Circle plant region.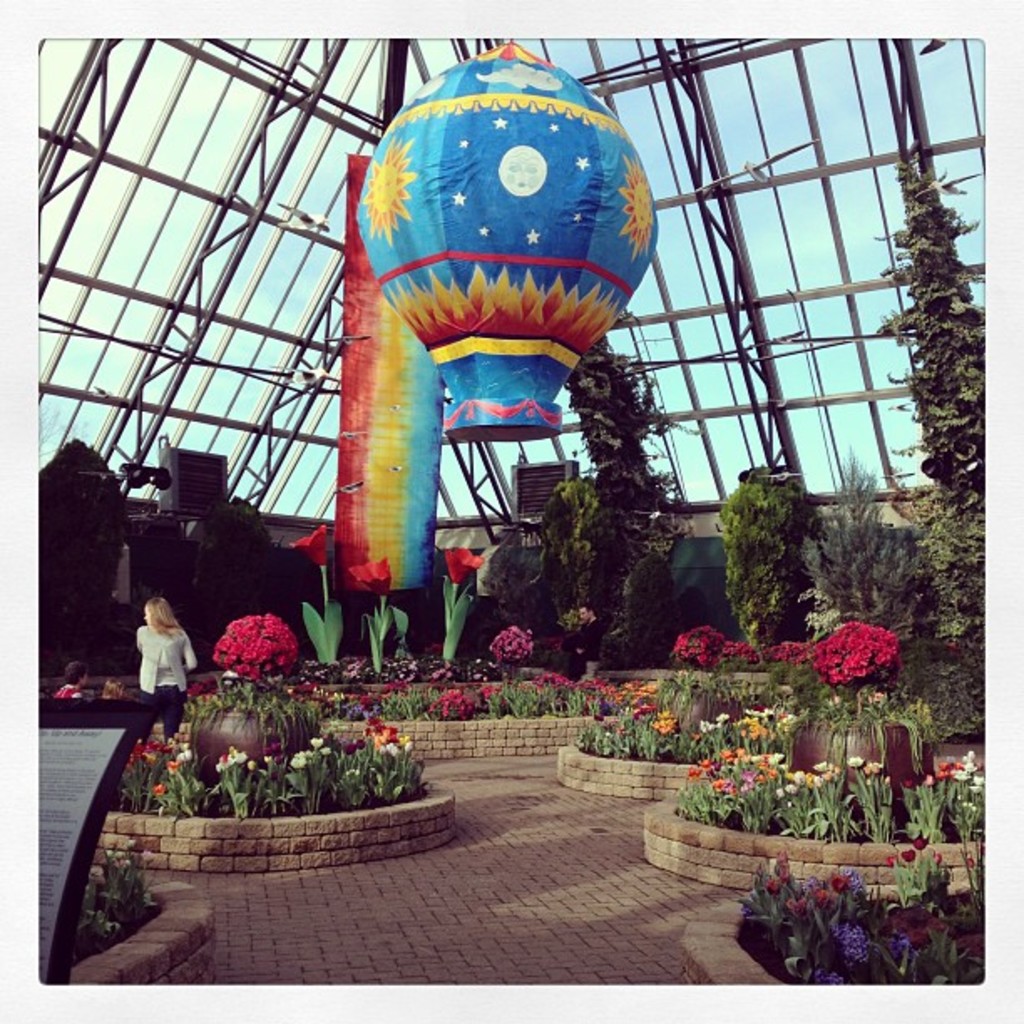
Region: select_region(559, 330, 719, 596).
